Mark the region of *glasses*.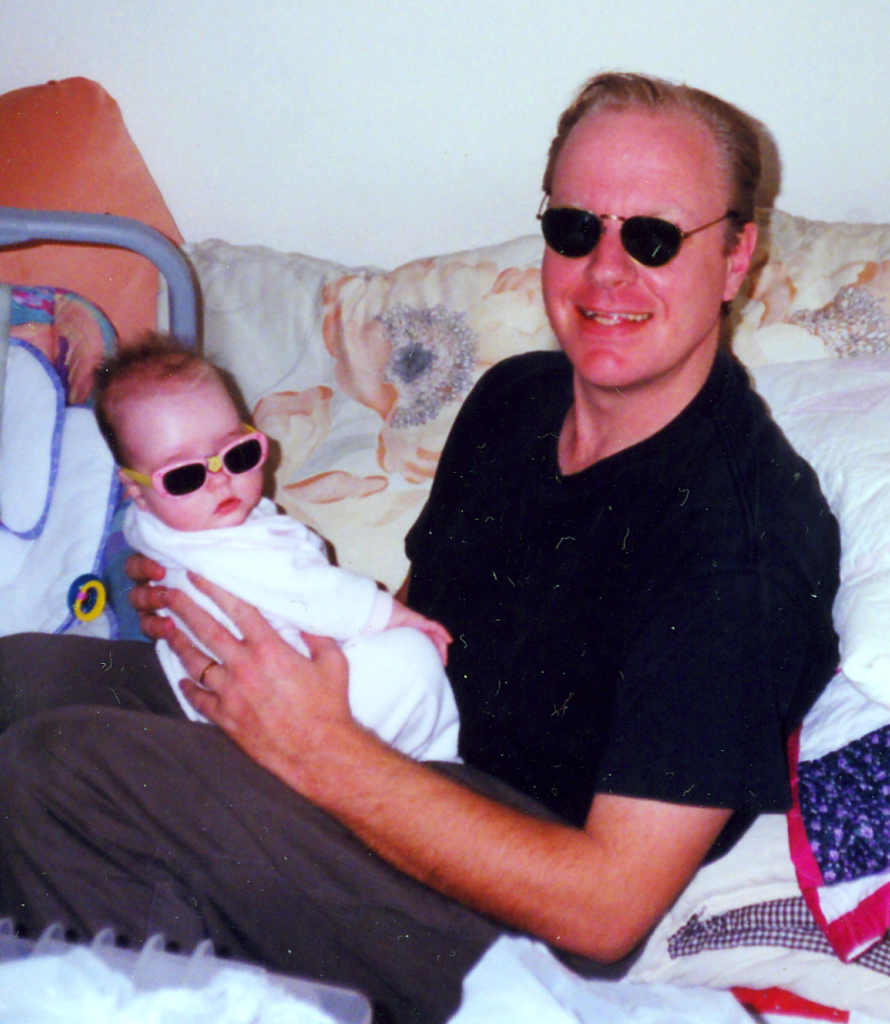
Region: bbox=[540, 182, 756, 277].
